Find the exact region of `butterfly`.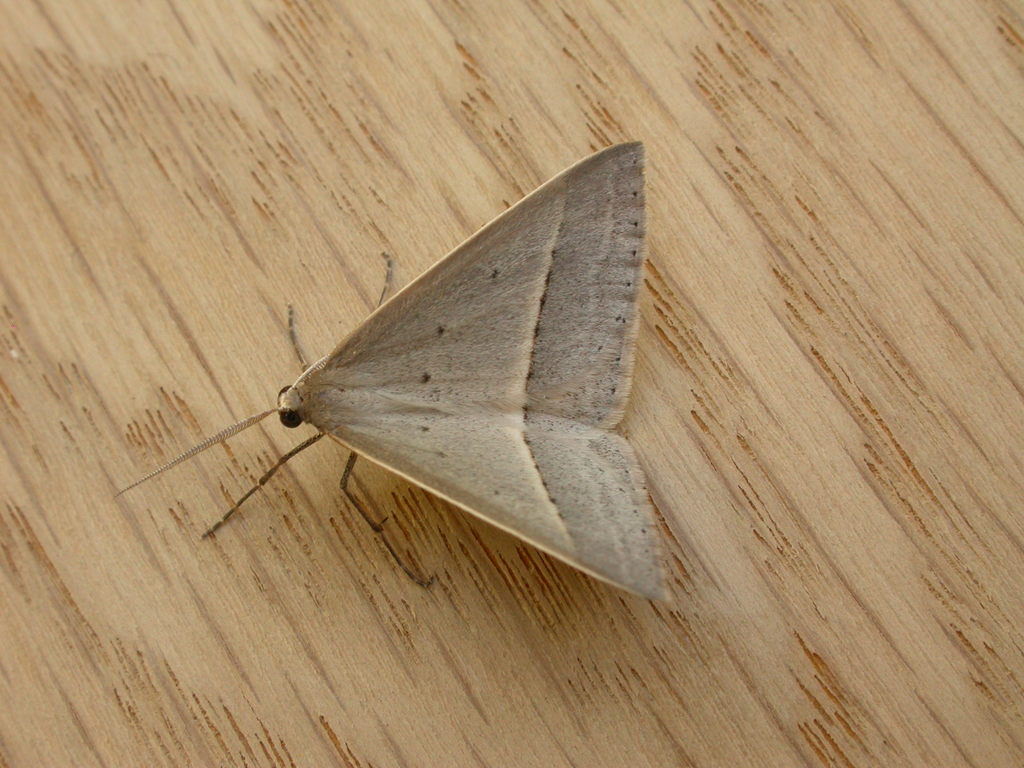
Exact region: (left=113, top=137, right=670, bottom=602).
